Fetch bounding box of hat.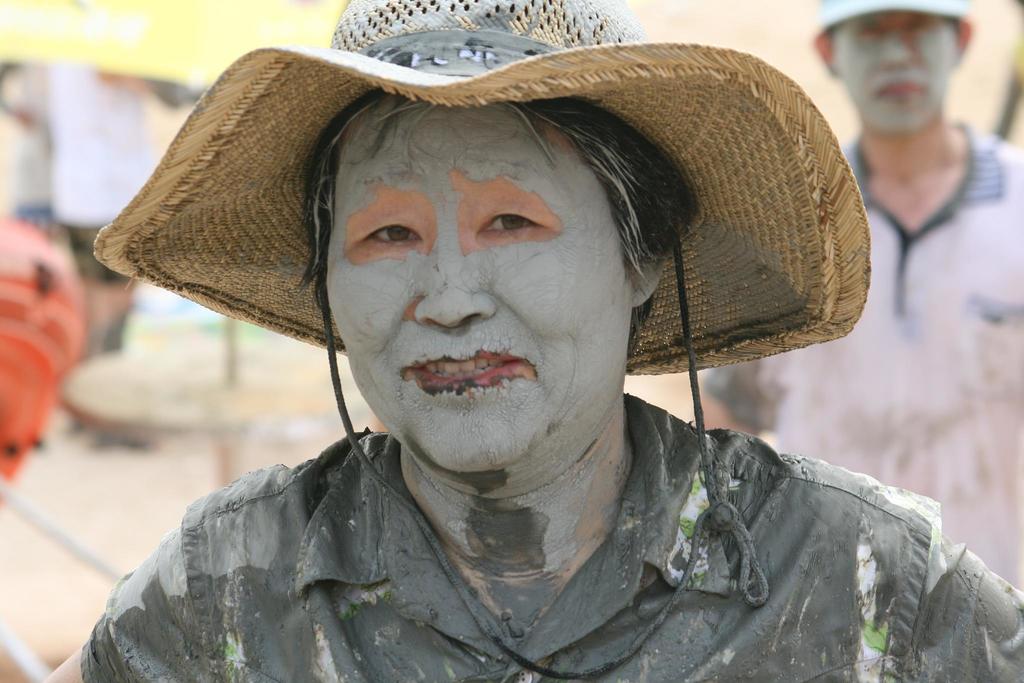
Bbox: crop(98, 0, 872, 676).
